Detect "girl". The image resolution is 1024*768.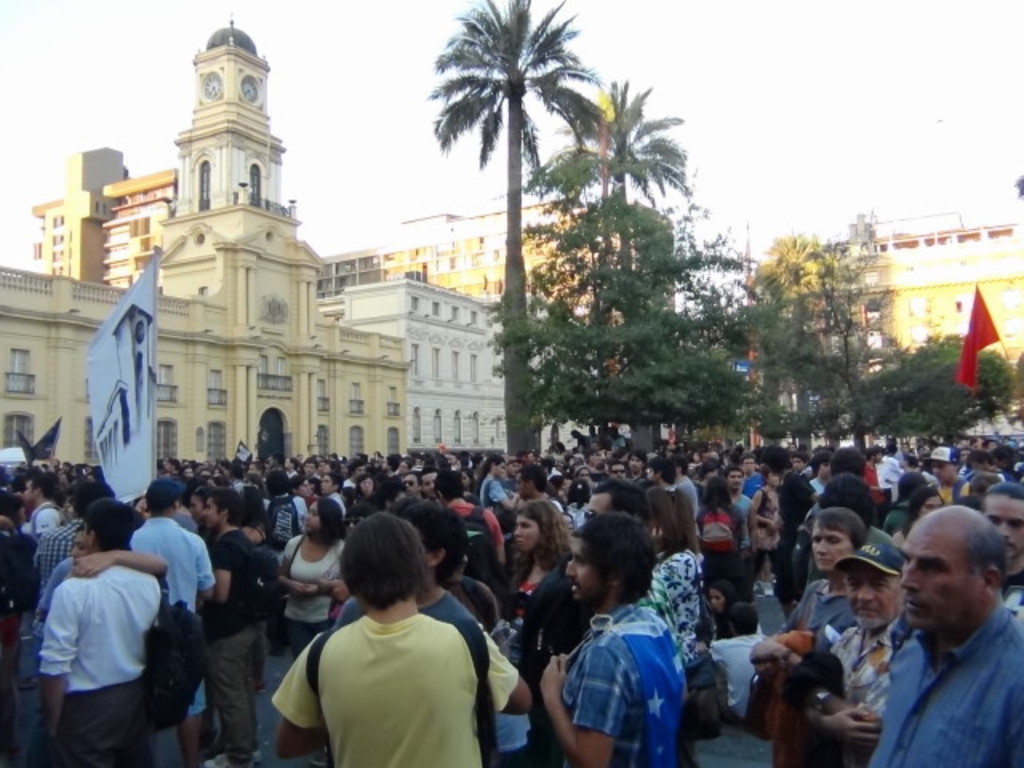
[left=269, top=493, right=354, bottom=664].
